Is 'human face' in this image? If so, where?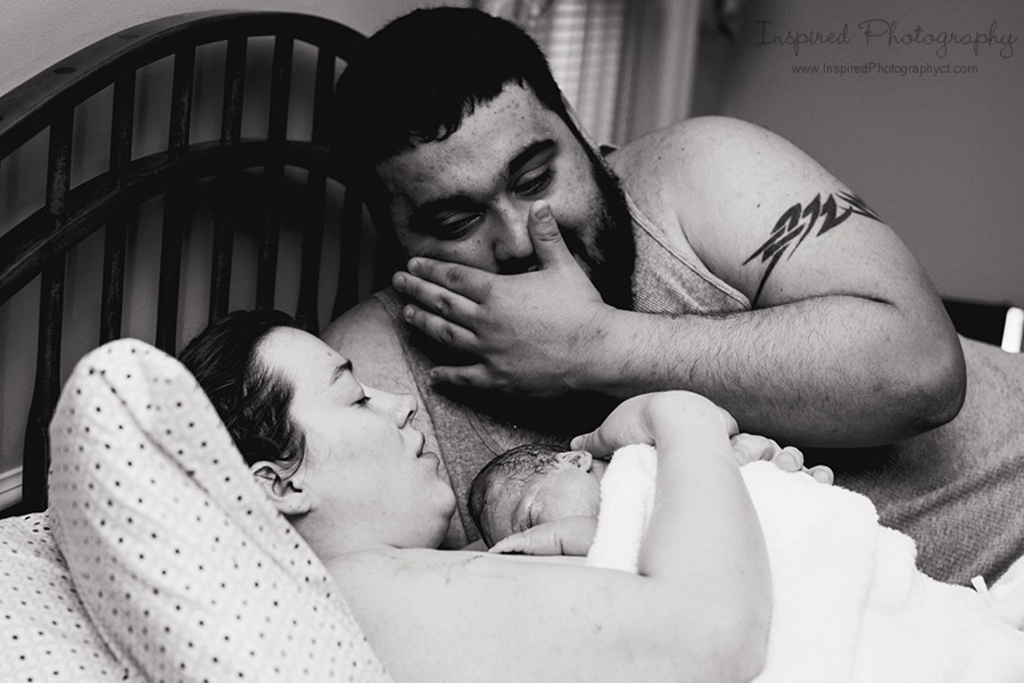
Yes, at bbox=(480, 456, 598, 554).
